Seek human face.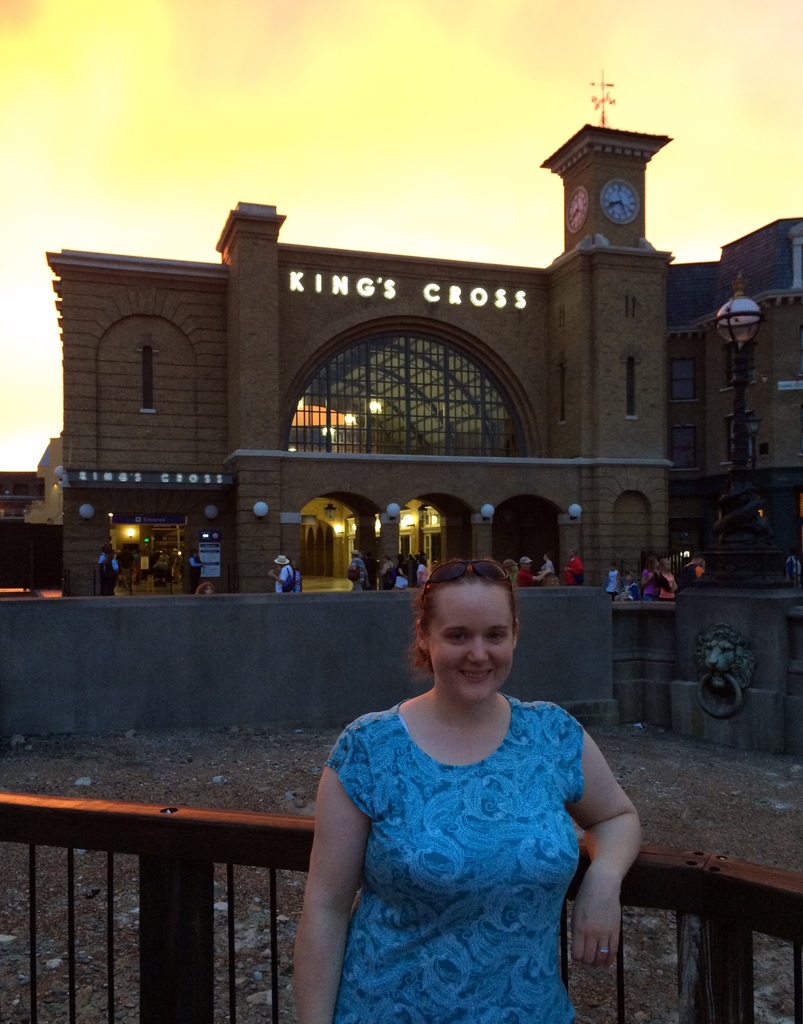
275,560,282,571.
